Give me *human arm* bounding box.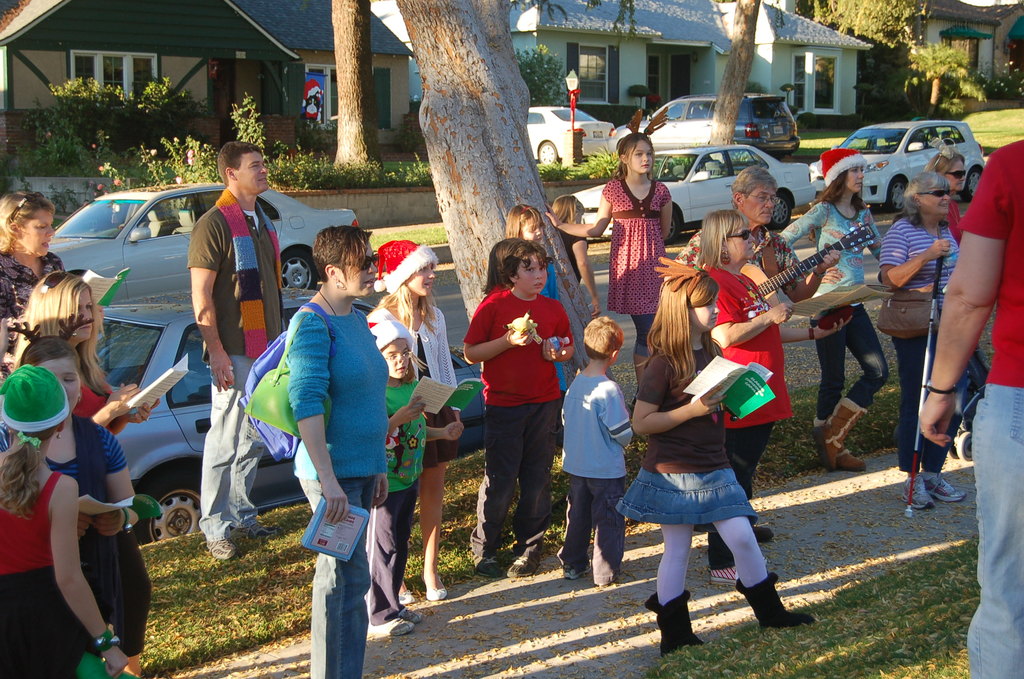
BBox(772, 245, 845, 306).
